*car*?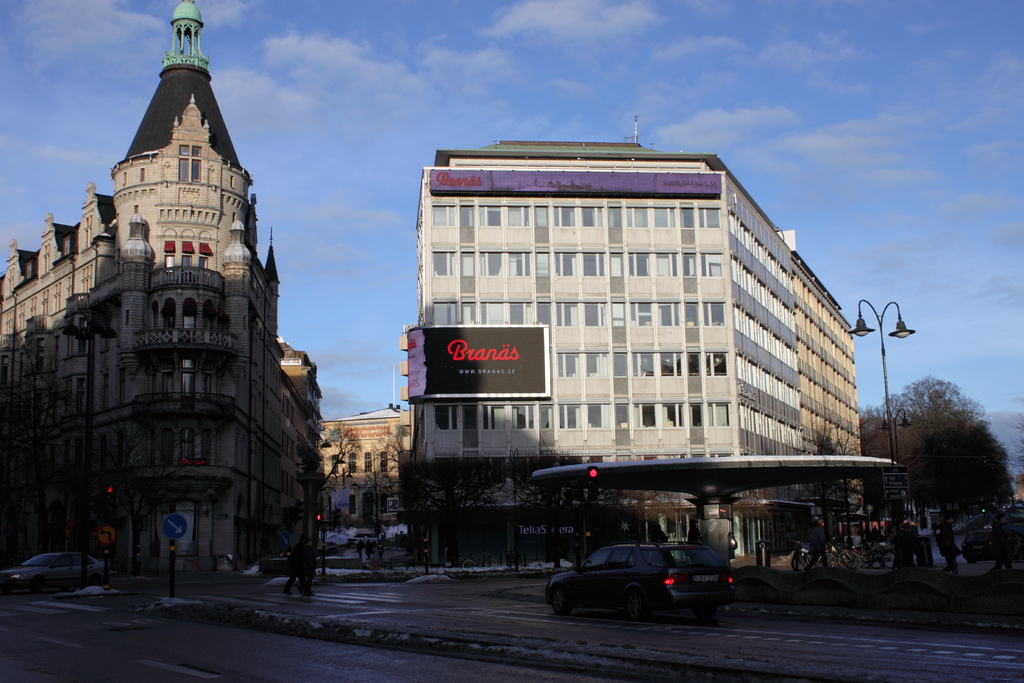
detection(348, 532, 380, 545)
